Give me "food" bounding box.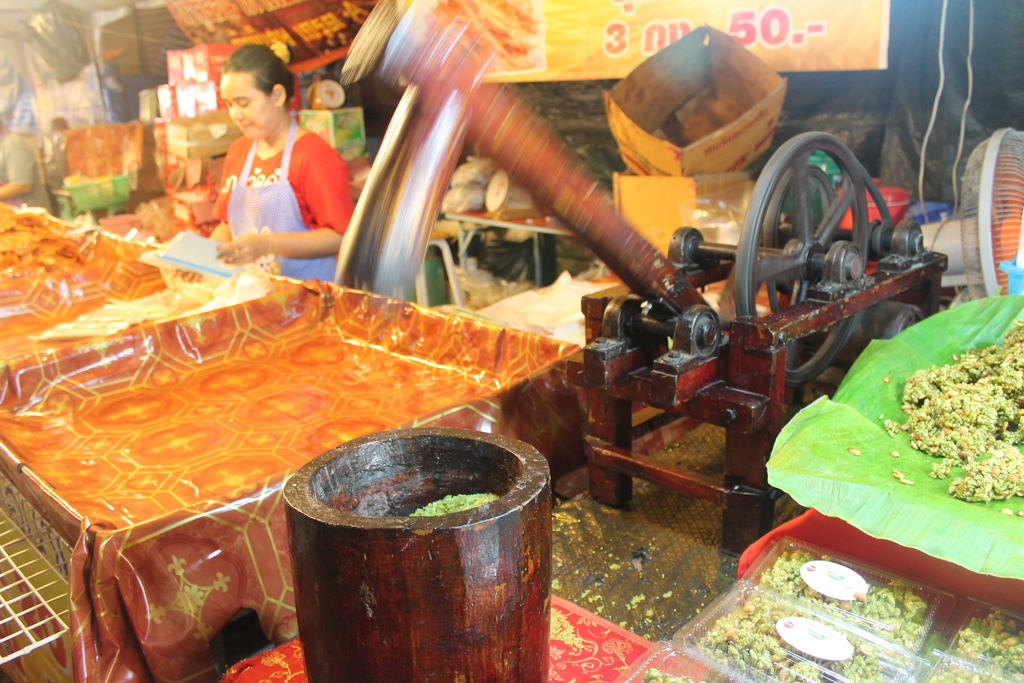
{"x1": 961, "y1": 607, "x2": 1023, "y2": 682}.
